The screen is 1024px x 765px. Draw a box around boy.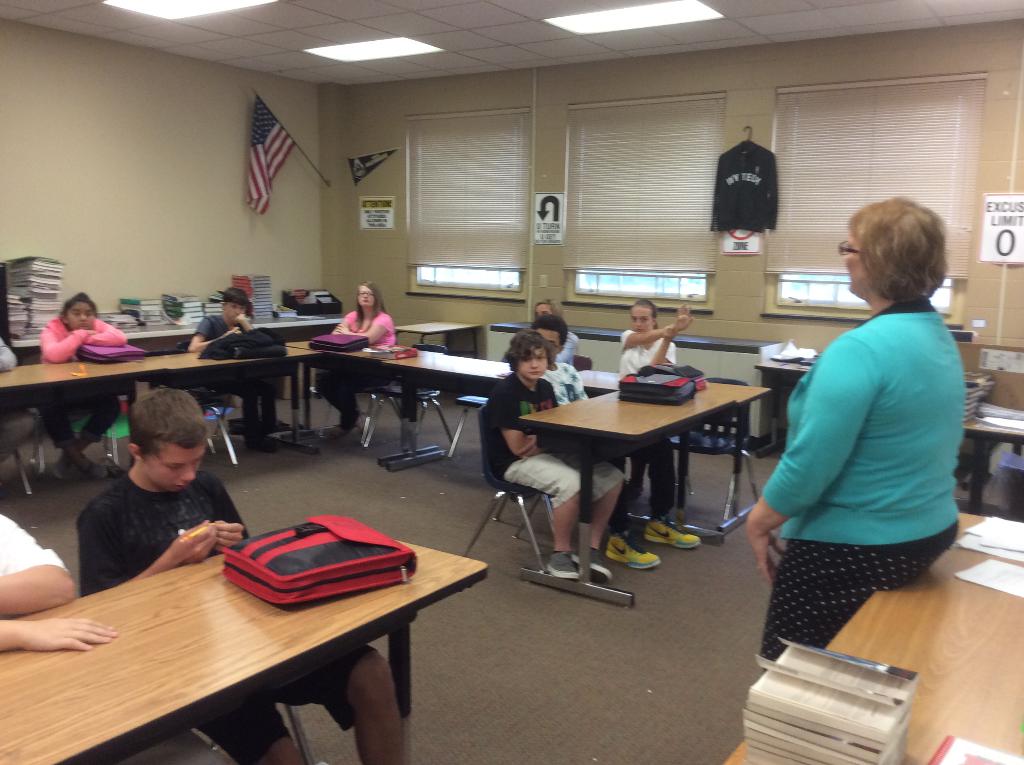
x1=483, y1=329, x2=628, y2=587.
